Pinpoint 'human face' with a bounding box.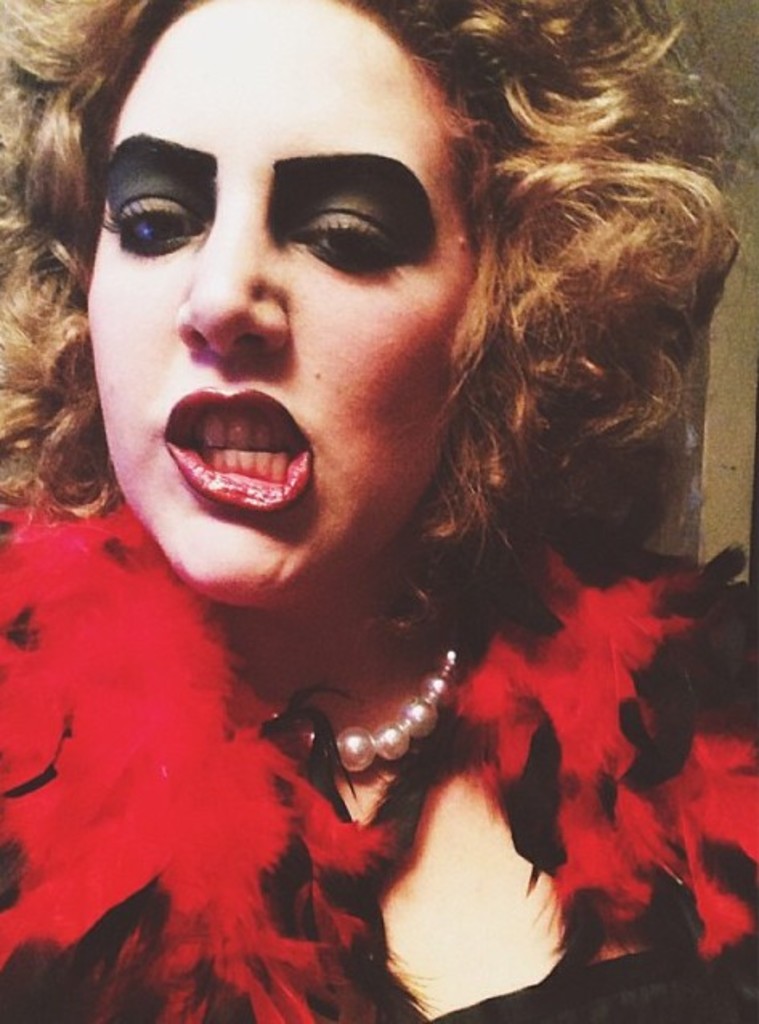
85, 34, 501, 620.
